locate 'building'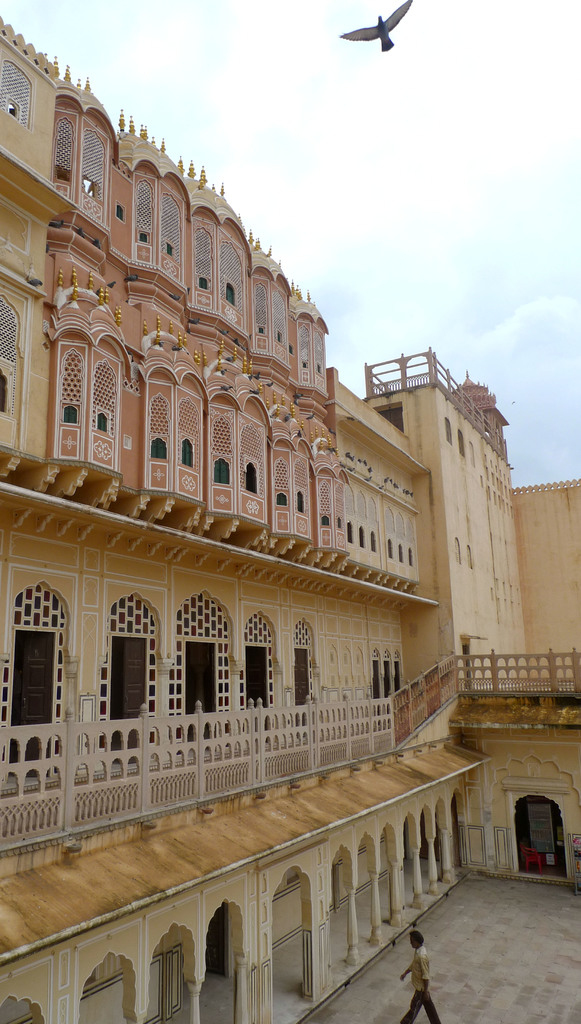
BBox(0, 13, 580, 1023)
